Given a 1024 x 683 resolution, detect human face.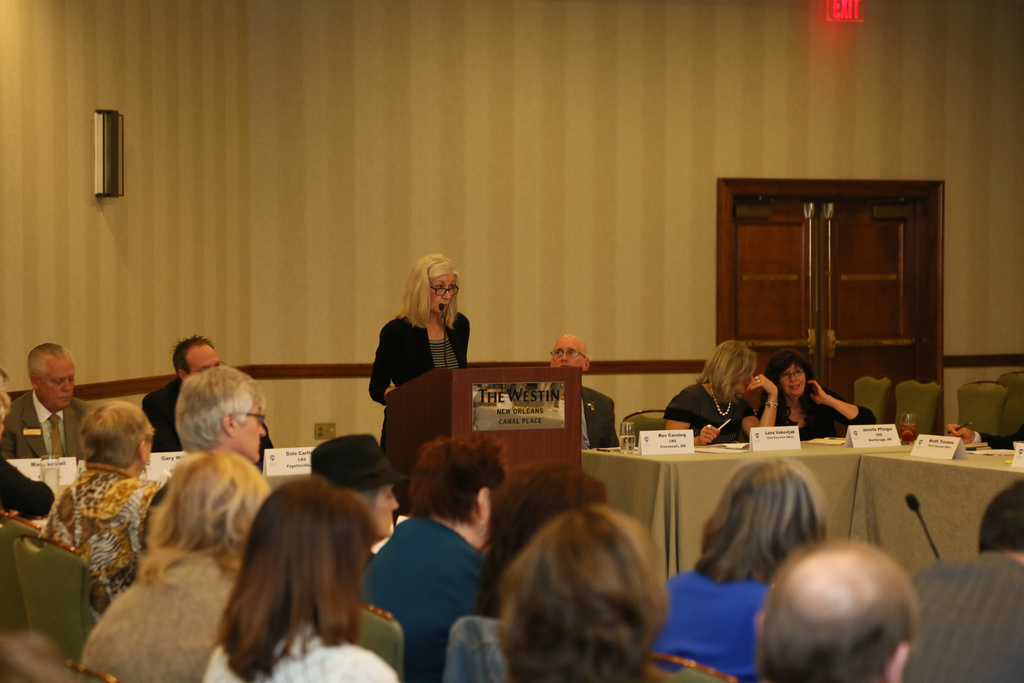
bbox=[181, 343, 222, 371].
